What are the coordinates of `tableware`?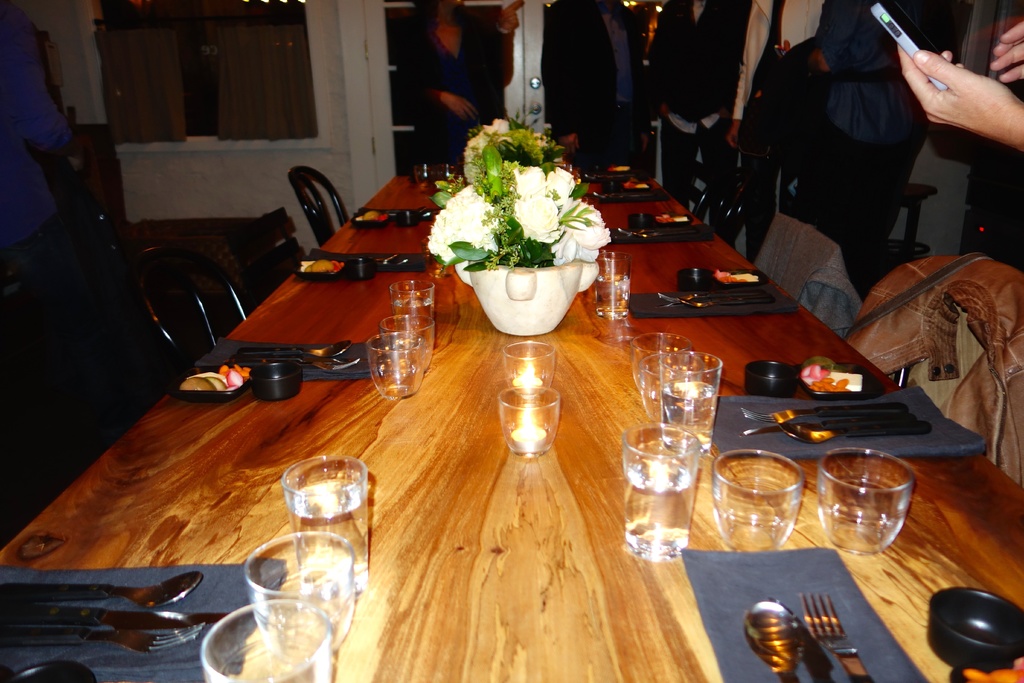
<box>380,315,433,370</box>.
